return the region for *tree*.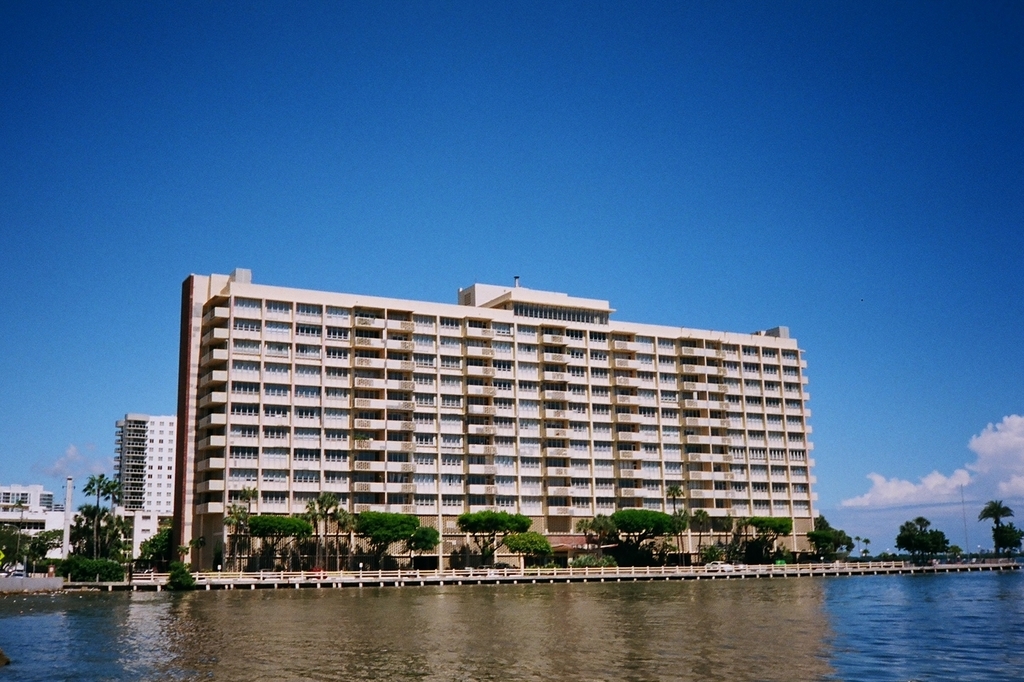
[344, 506, 425, 566].
